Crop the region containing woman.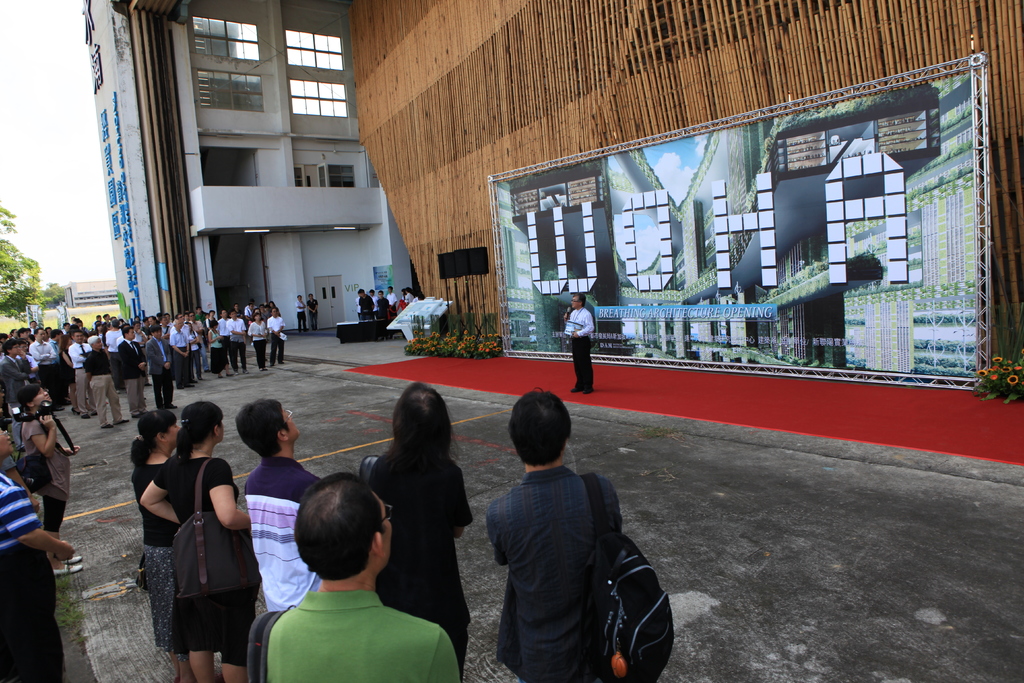
Crop region: x1=0, y1=422, x2=83, y2=682.
